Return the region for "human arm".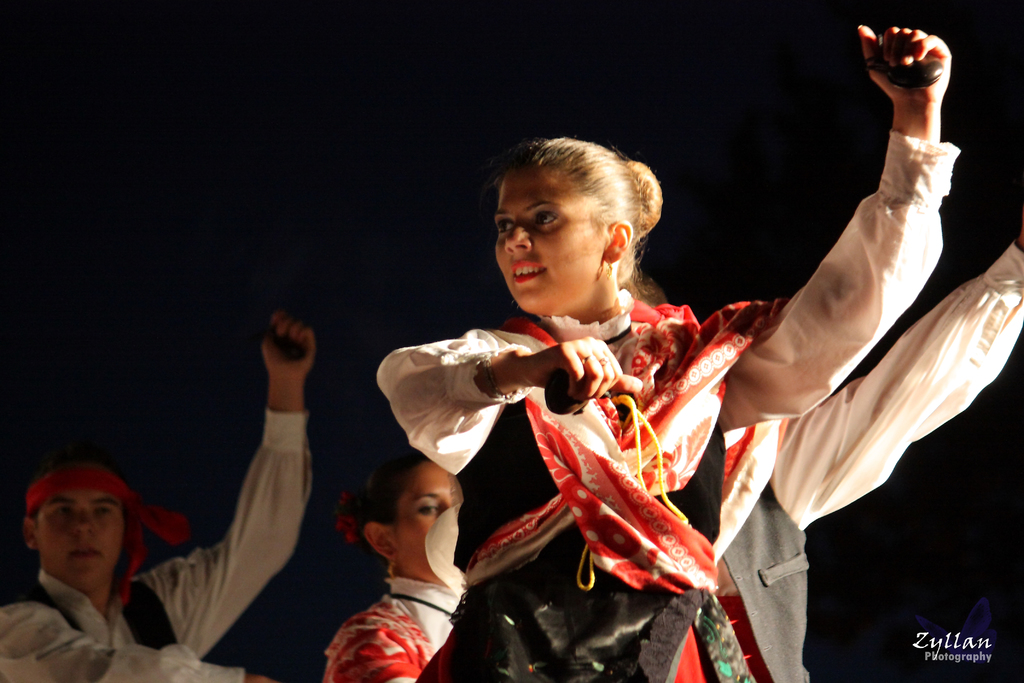
155 380 303 643.
